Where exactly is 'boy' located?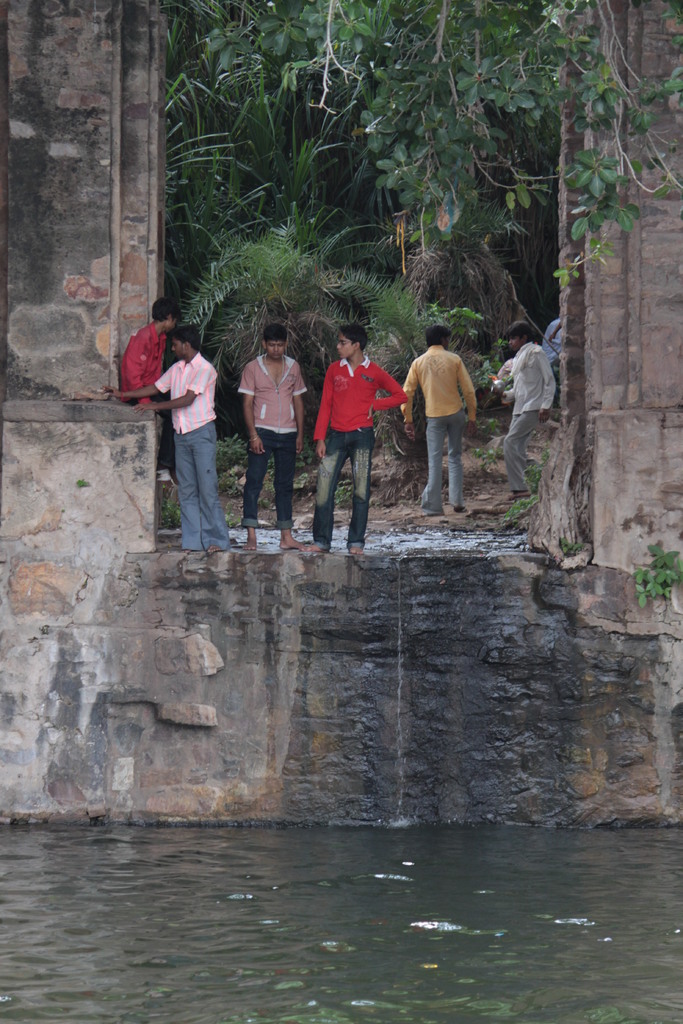
Its bounding box is pyautogui.locateOnScreen(406, 325, 477, 517).
